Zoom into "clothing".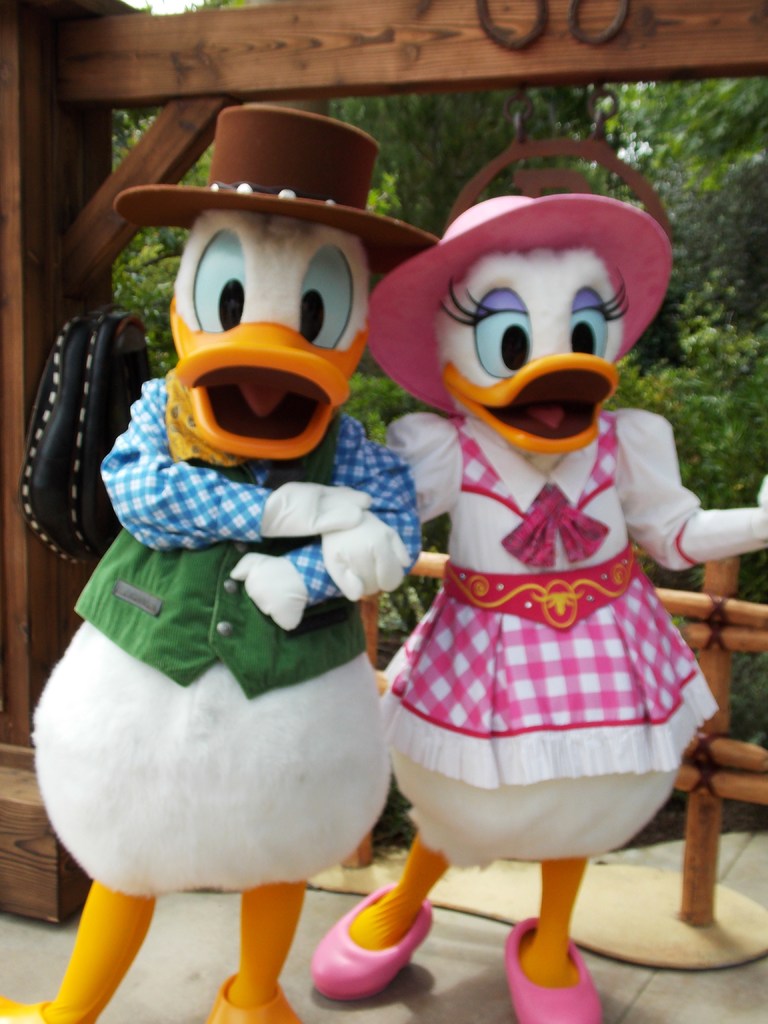
Zoom target: box(62, 370, 436, 679).
